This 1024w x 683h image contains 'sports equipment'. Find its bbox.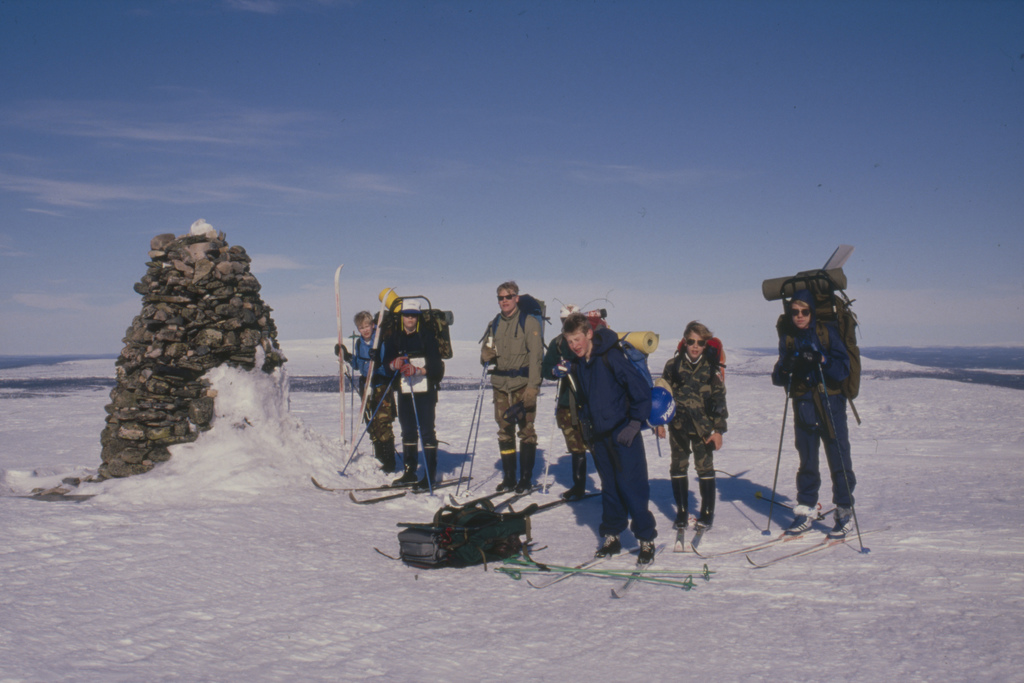
<box>754,352,796,536</box>.
